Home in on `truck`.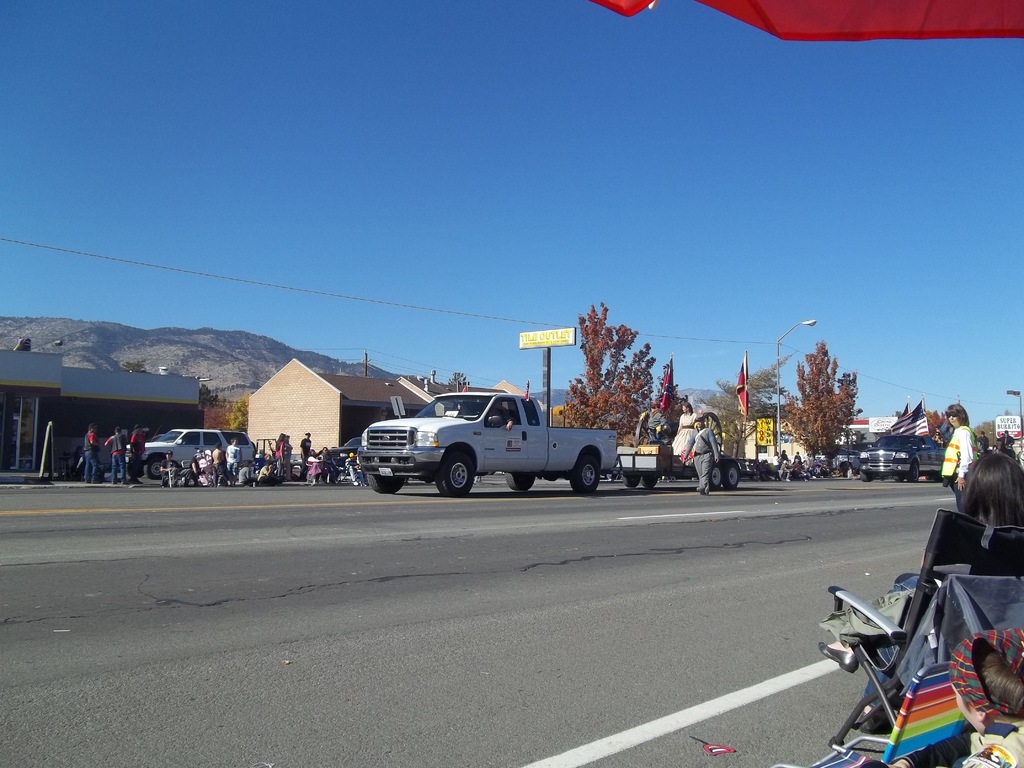
Homed in at detection(352, 399, 634, 502).
